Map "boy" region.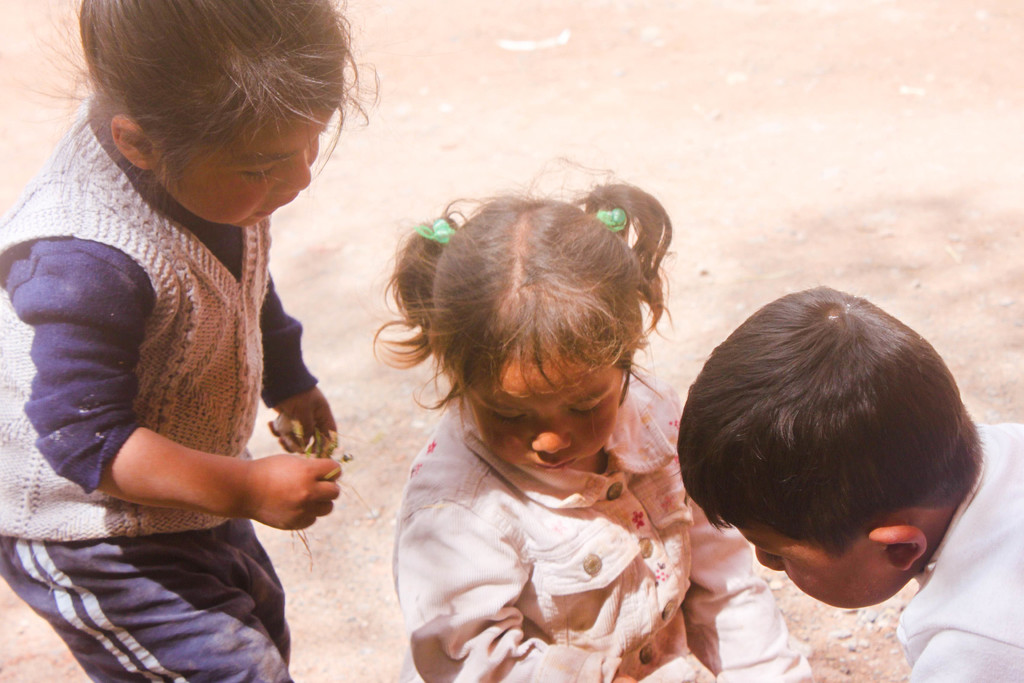
Mapped to (left=664, top=282, right=1023, bottom=682).
